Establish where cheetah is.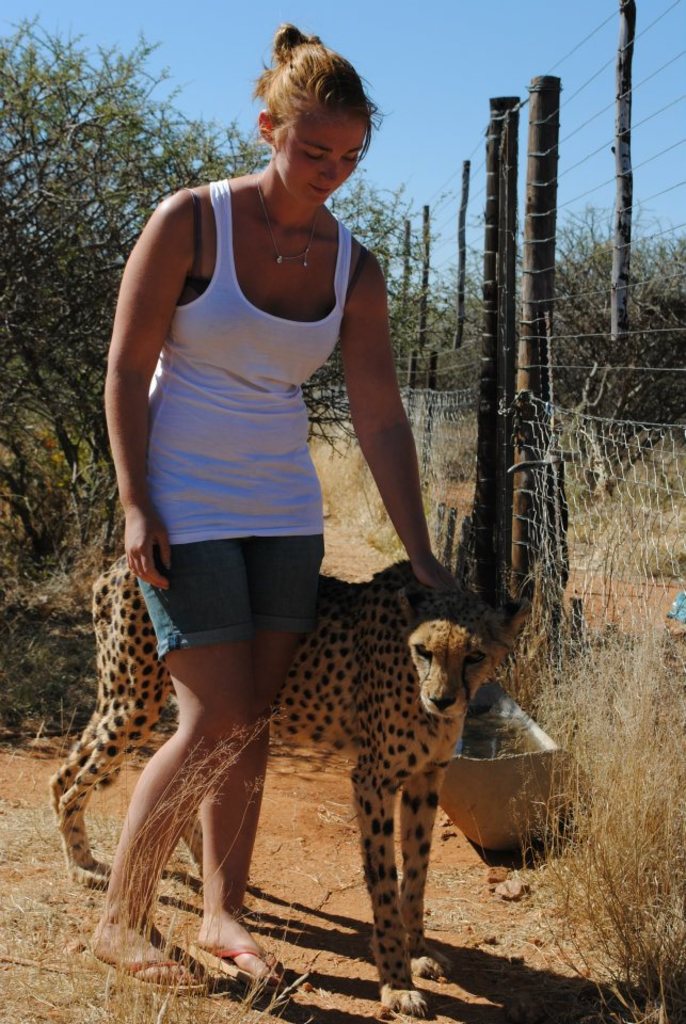
Established at [left=46, top=553, right=538, bottom=1018].
